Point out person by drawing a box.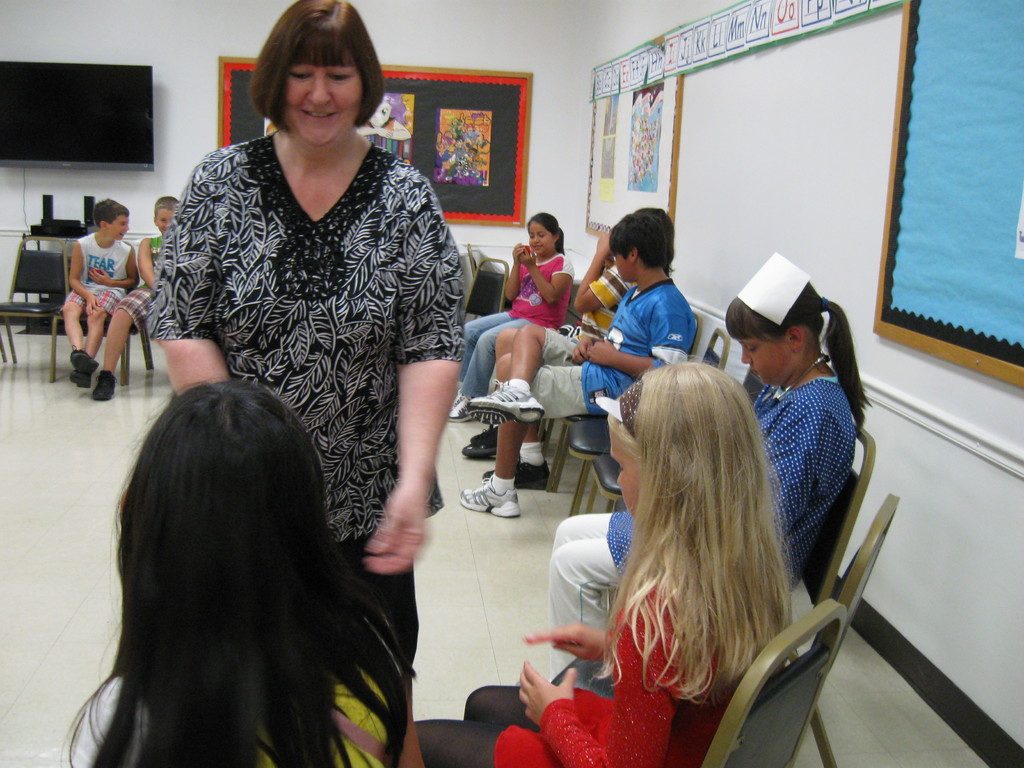
bbox=(548, 280, 874, 678).
